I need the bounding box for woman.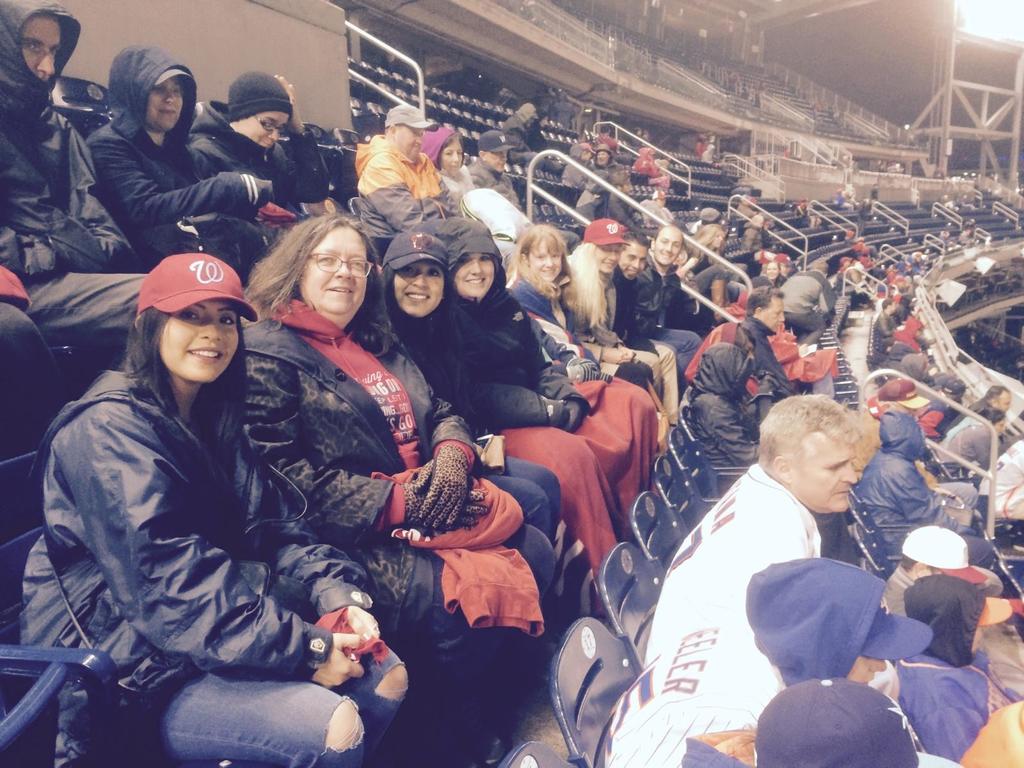
Here it is: detection(423, 122, 468, 213).
